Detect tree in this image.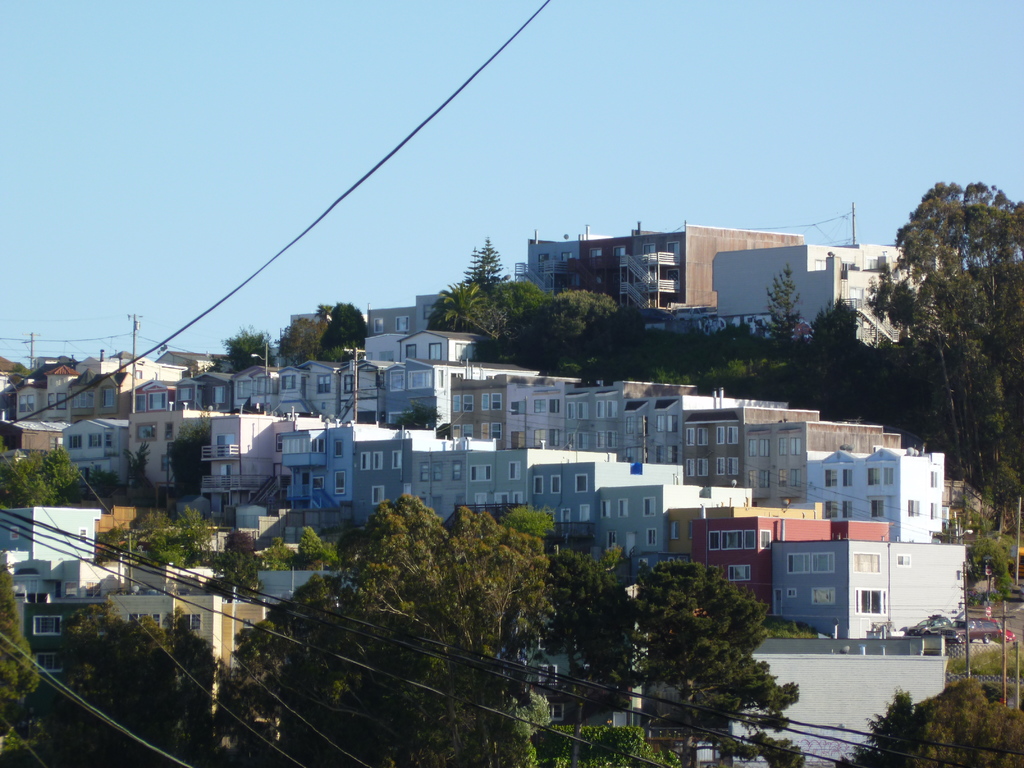
Detection: 460/243/480/284.
